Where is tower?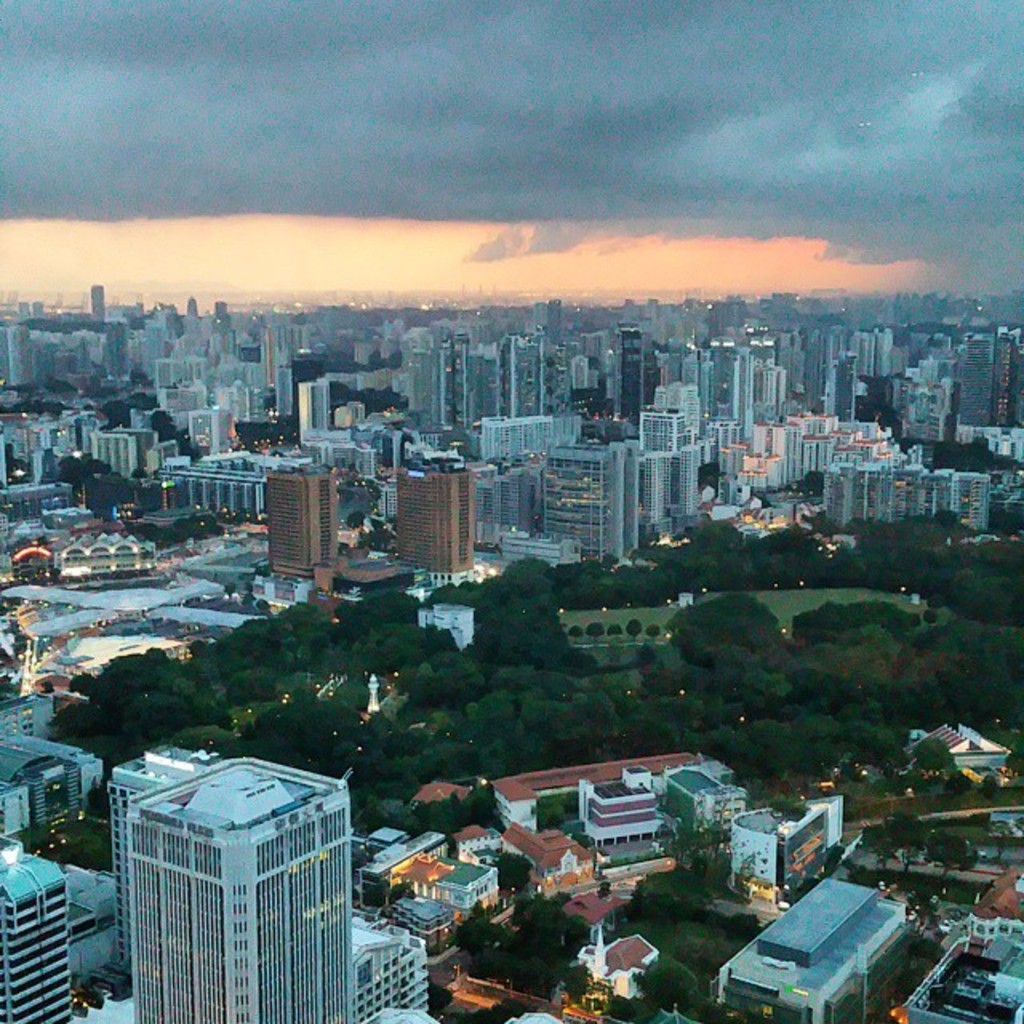
102/742/379/998.
